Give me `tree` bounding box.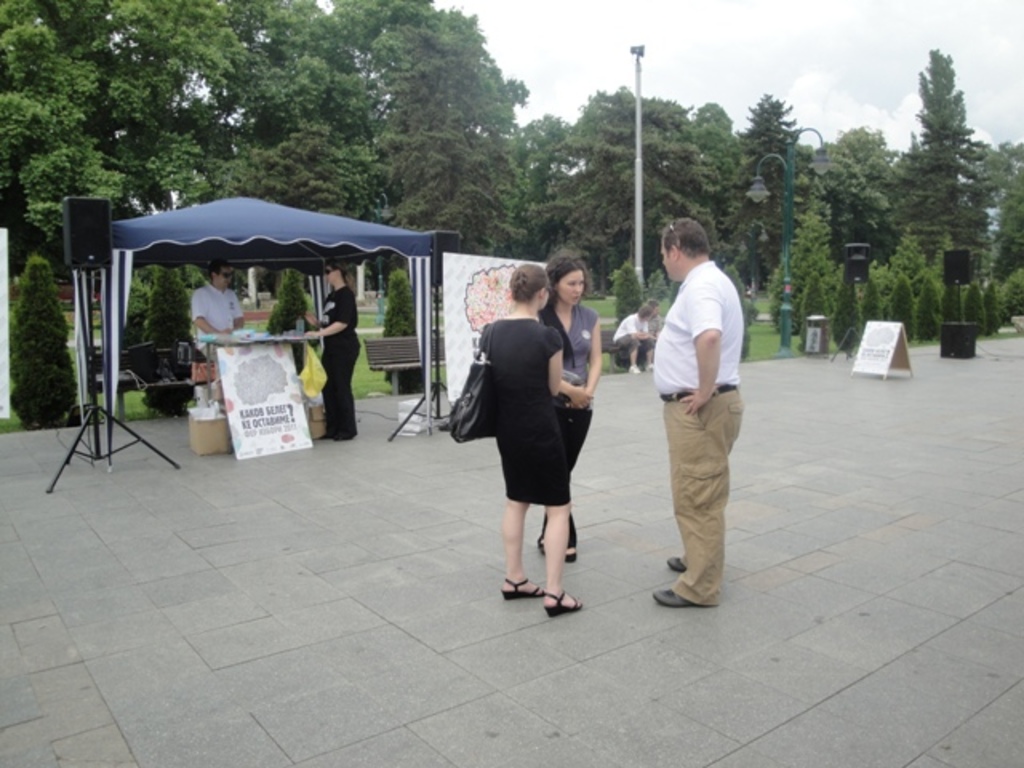
x1=267, y1=269, x2=325, y2=384.
